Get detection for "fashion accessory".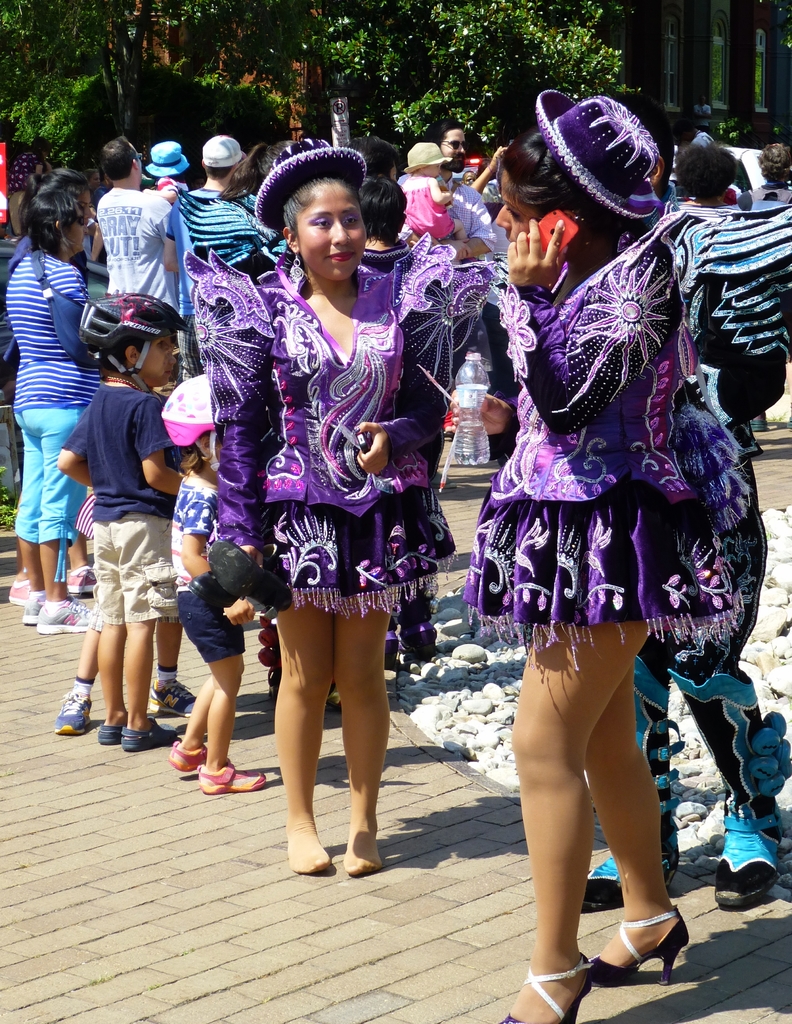
Detection: rect(95, 719, 122, 746).
